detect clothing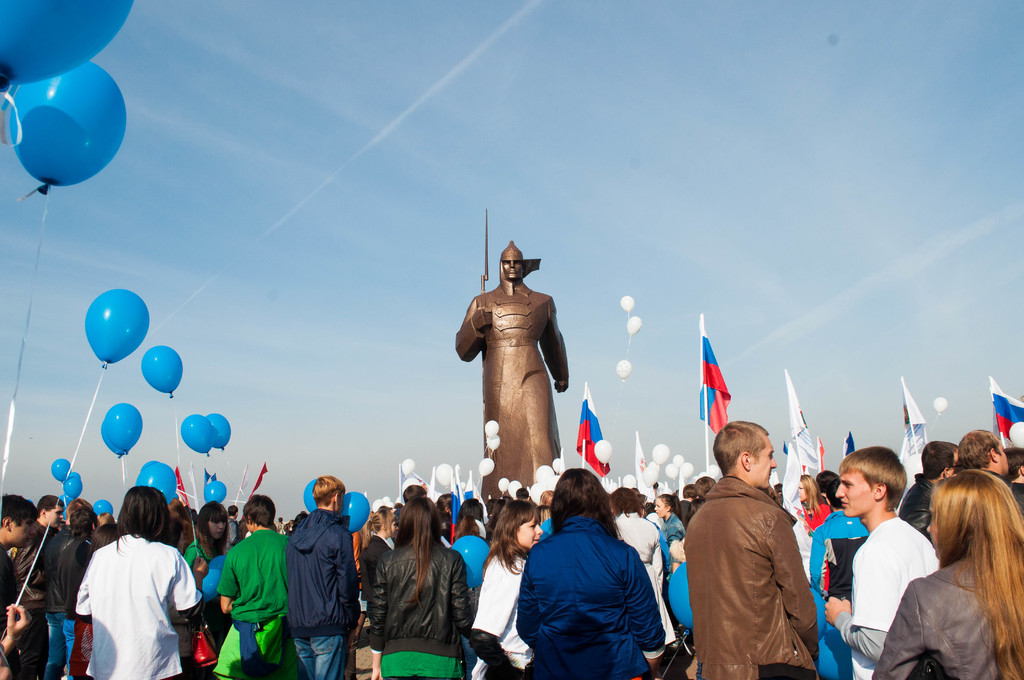
(614, 512, 674, 659)
